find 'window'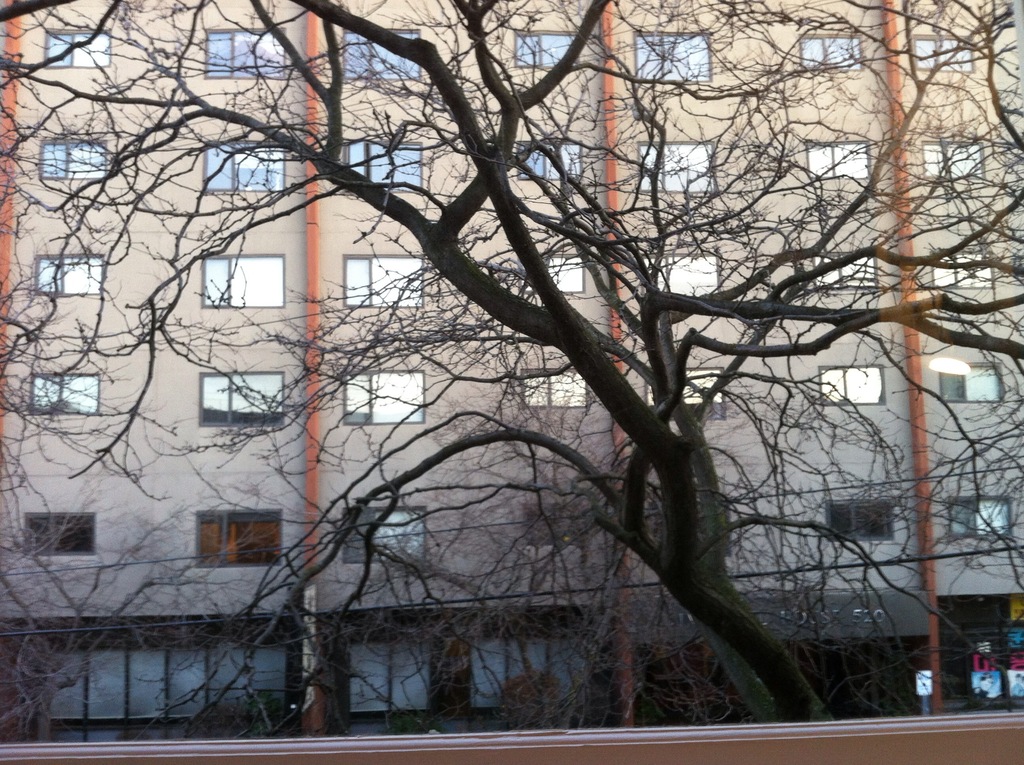
[200,145,280,187]
